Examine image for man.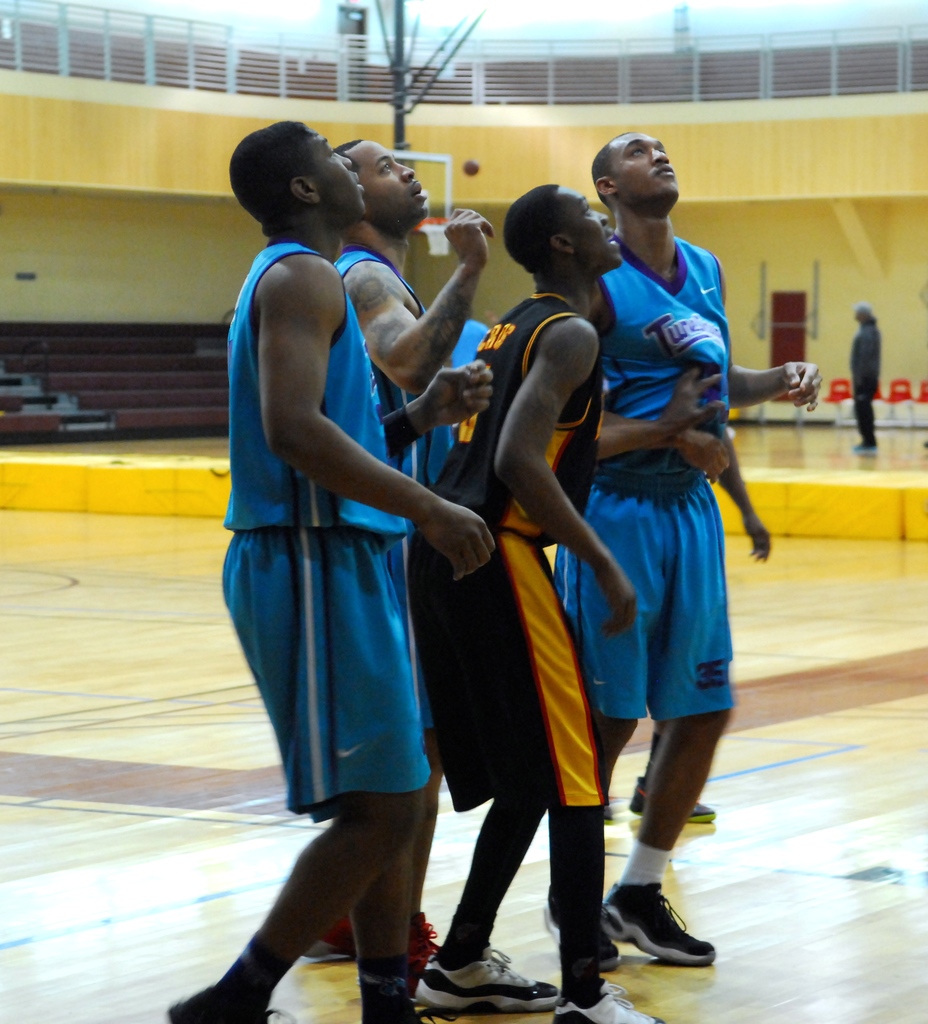
Examination result: {"left": 168, "top": 122, "right": 493, "bottom": 1011}.
